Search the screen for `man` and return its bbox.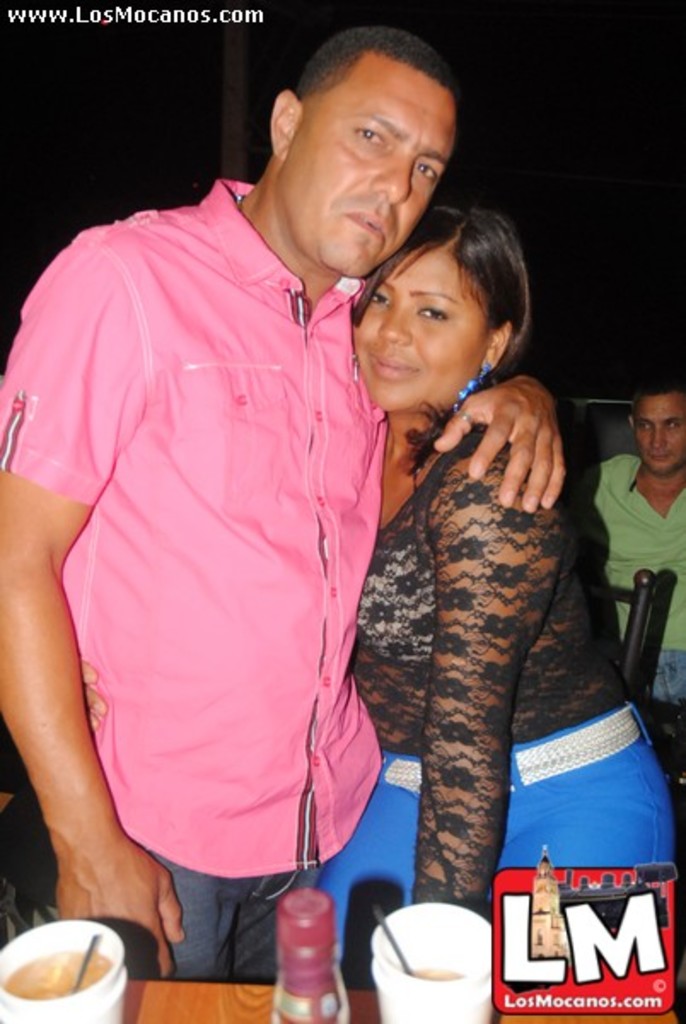
Found: bbox=(32, 20, 437, 983).
